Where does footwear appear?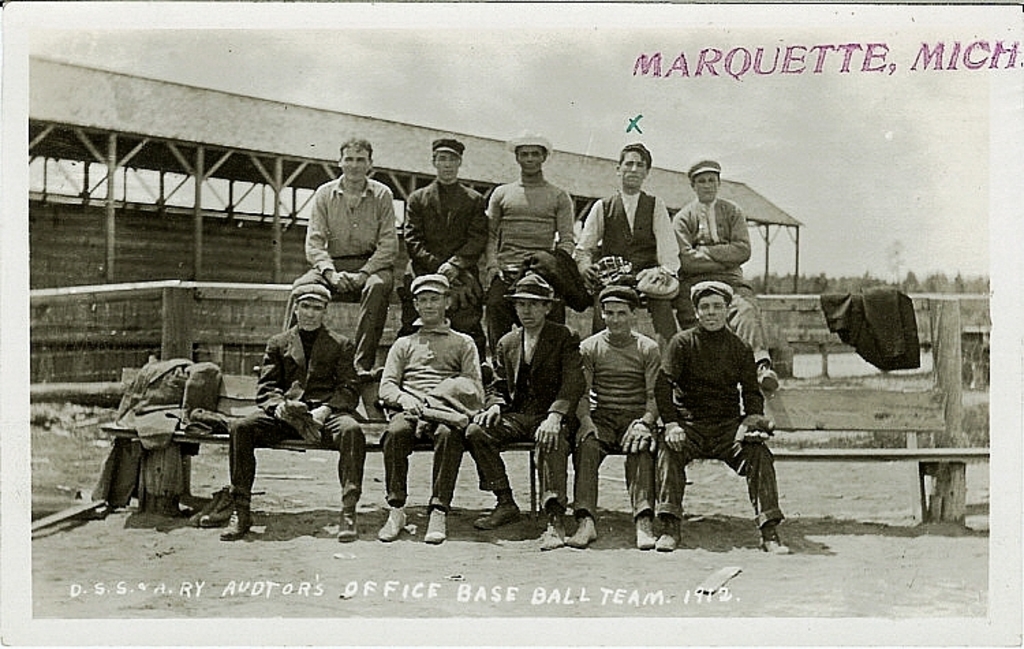
Appears at region(363, 354, 377, 388).
